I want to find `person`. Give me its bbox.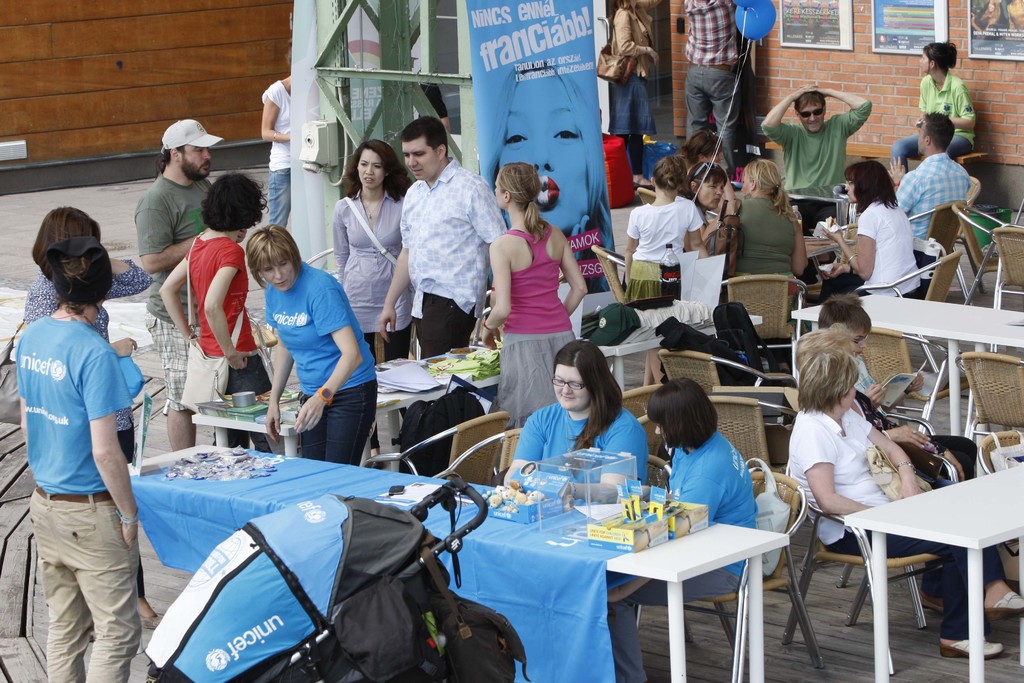
<box>721,160,805,313</box>.
